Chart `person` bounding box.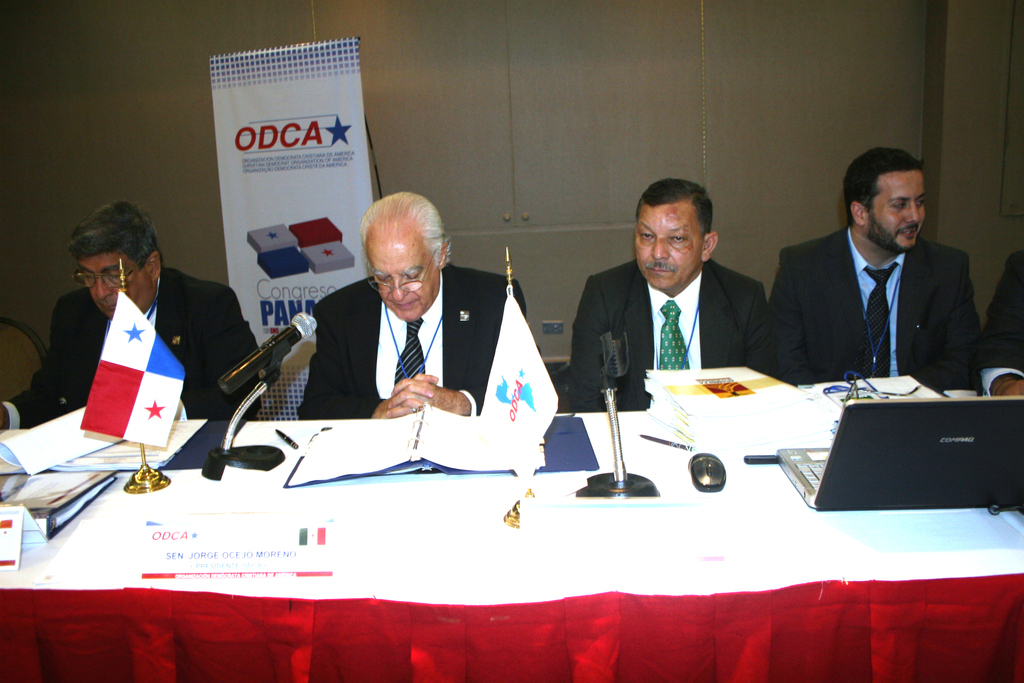
Charted: x1=774 y1=146 x2=988 y2=415.
